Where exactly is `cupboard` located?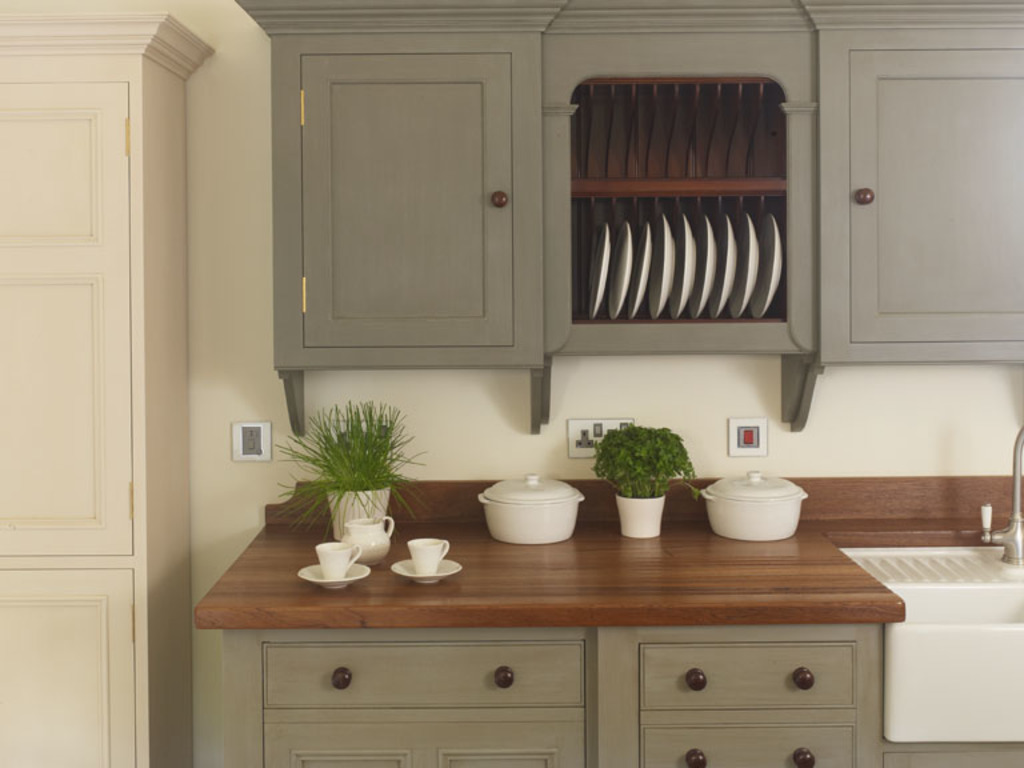
Its bounding box is pyautogui.locateOnScreen(228, 0, 1023, 444).
